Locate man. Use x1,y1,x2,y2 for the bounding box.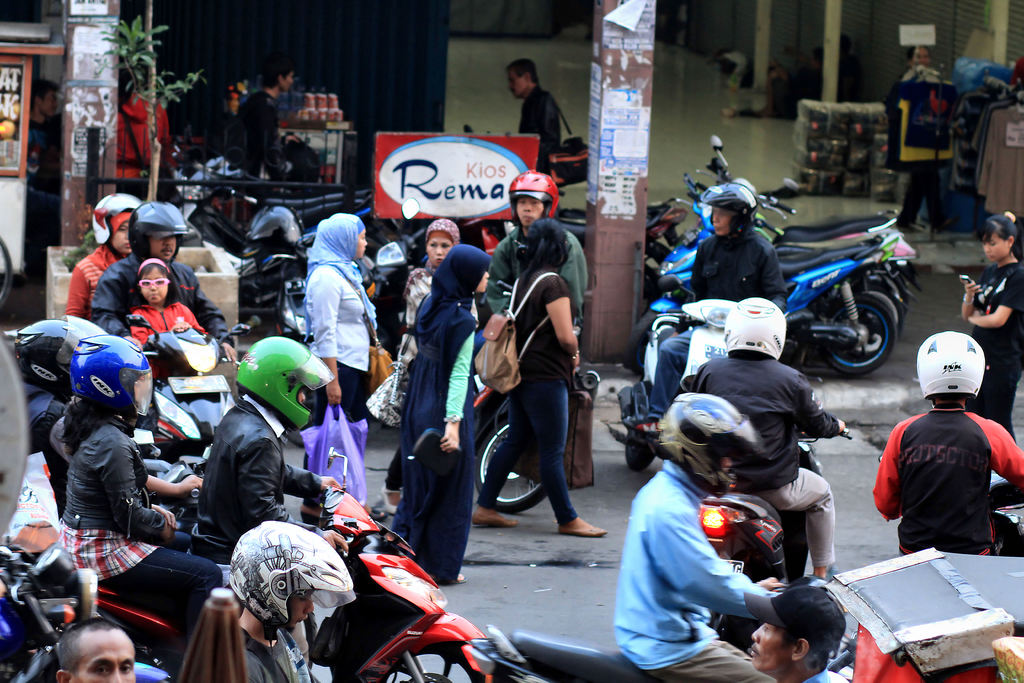
499,52,563,172.
